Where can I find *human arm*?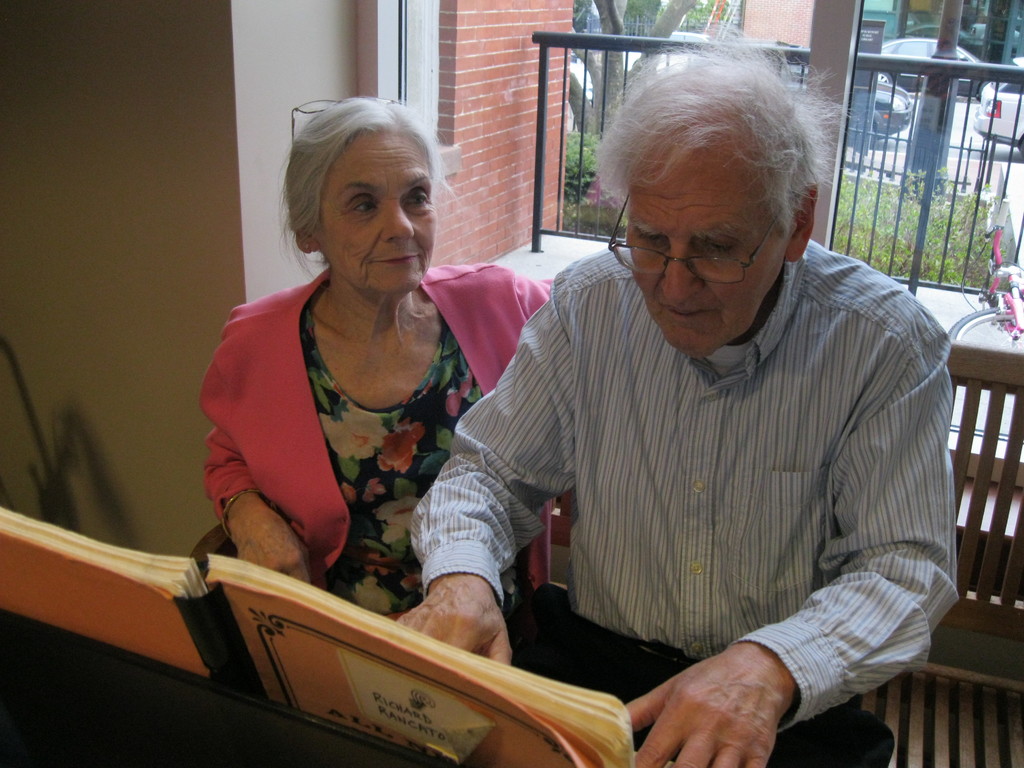
You can find it at [190,311,323,589].
